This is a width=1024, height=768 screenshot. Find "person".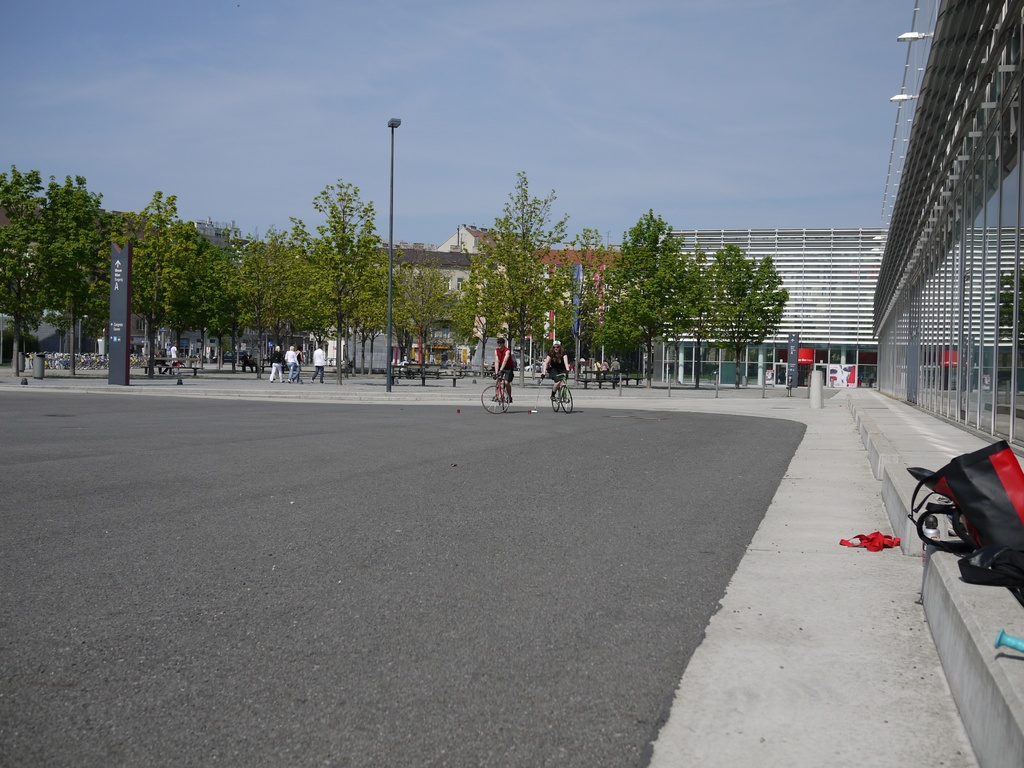
Bounding box: [169,338,178,368].
